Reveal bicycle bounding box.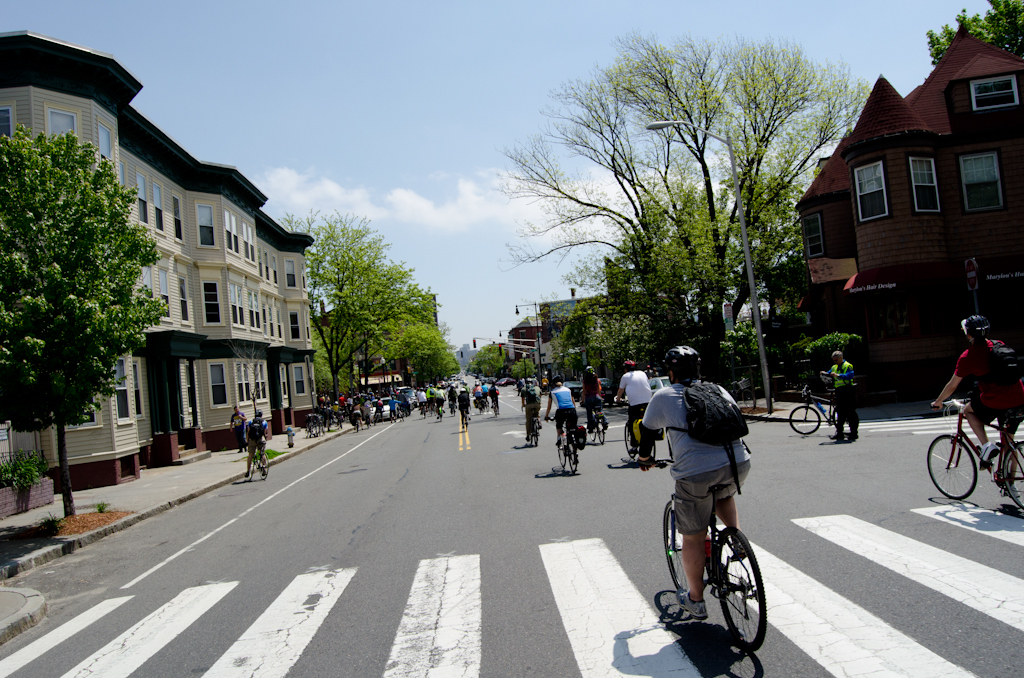
Revealed: box(519, 401, 544, 447).
